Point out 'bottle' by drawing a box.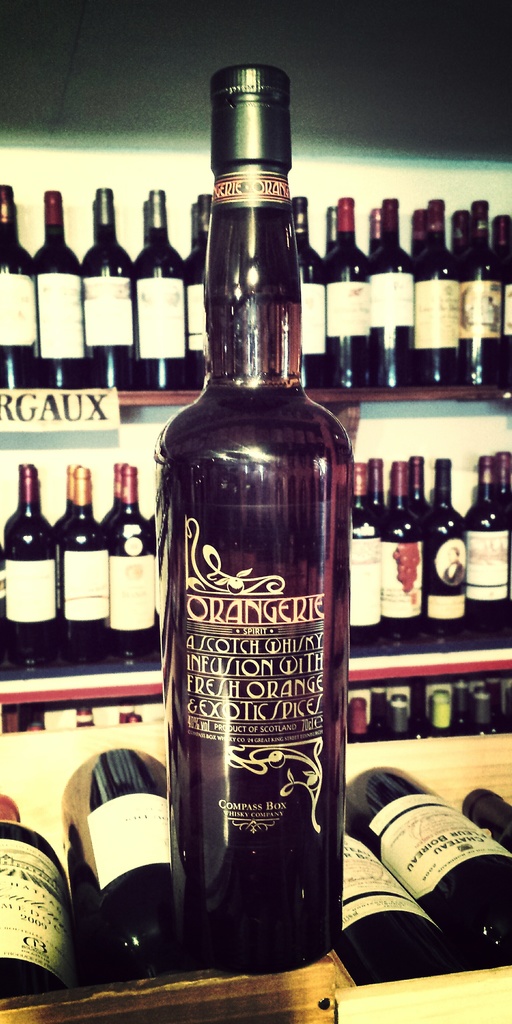
left=464, top=794, right=511, bottom=850.
